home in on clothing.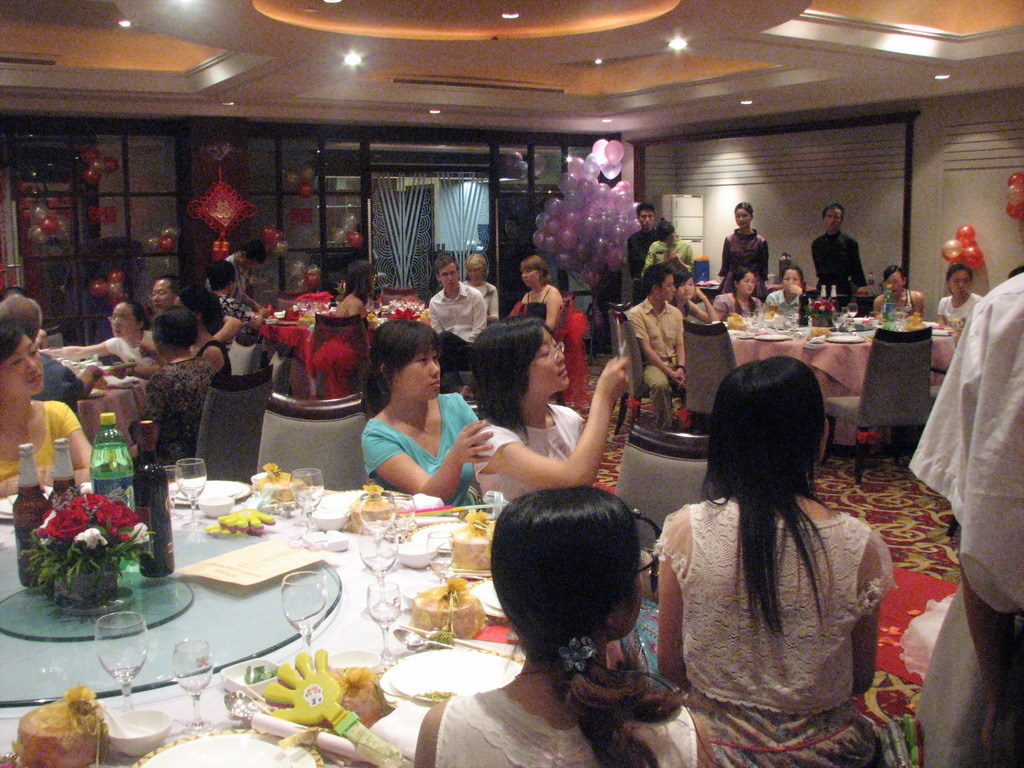
Homed in at {"x1": 216, "y1": 287, "x2": 266, "y2": 338}.
